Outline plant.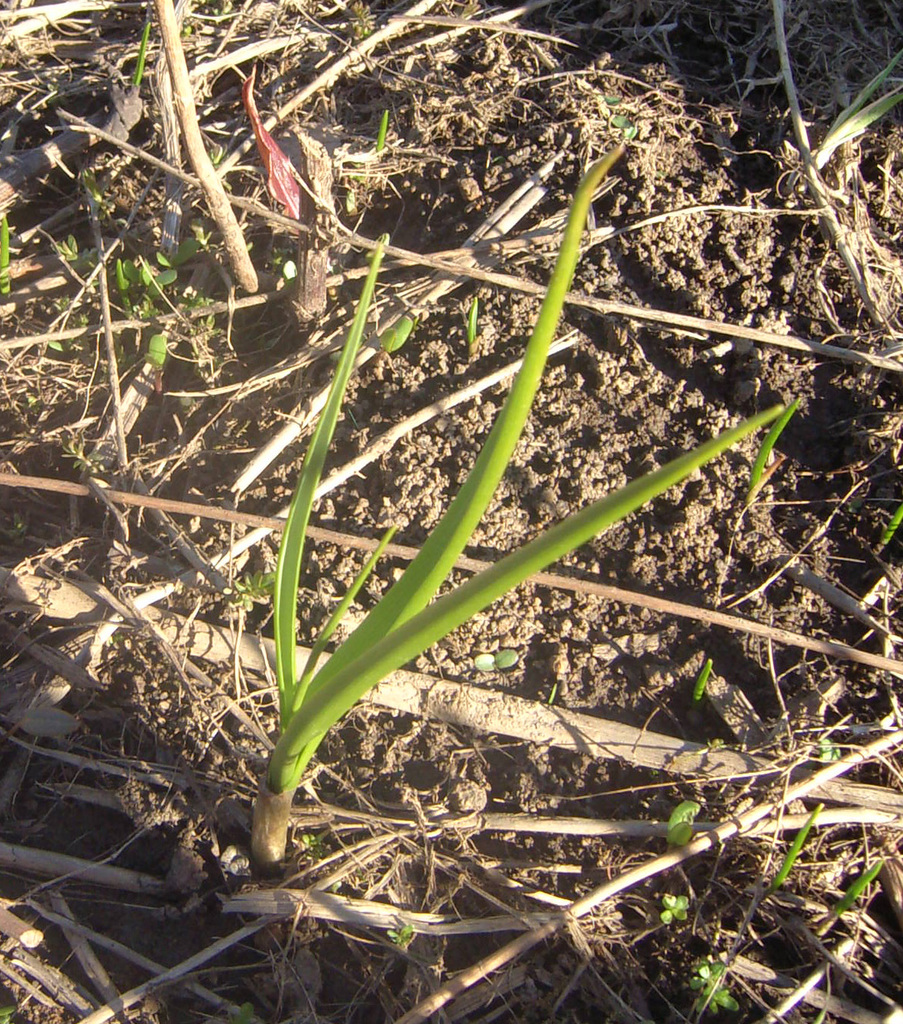
Outline: BBox(189, 205, 740, 841).
